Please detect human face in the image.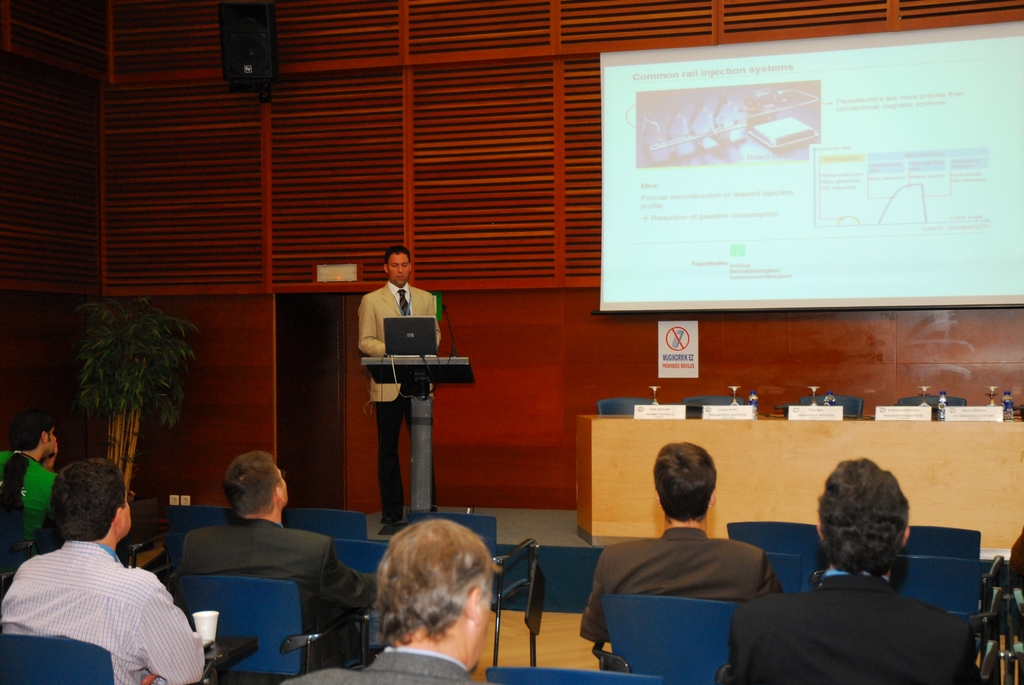
<box>388,256,410,288</box>.
